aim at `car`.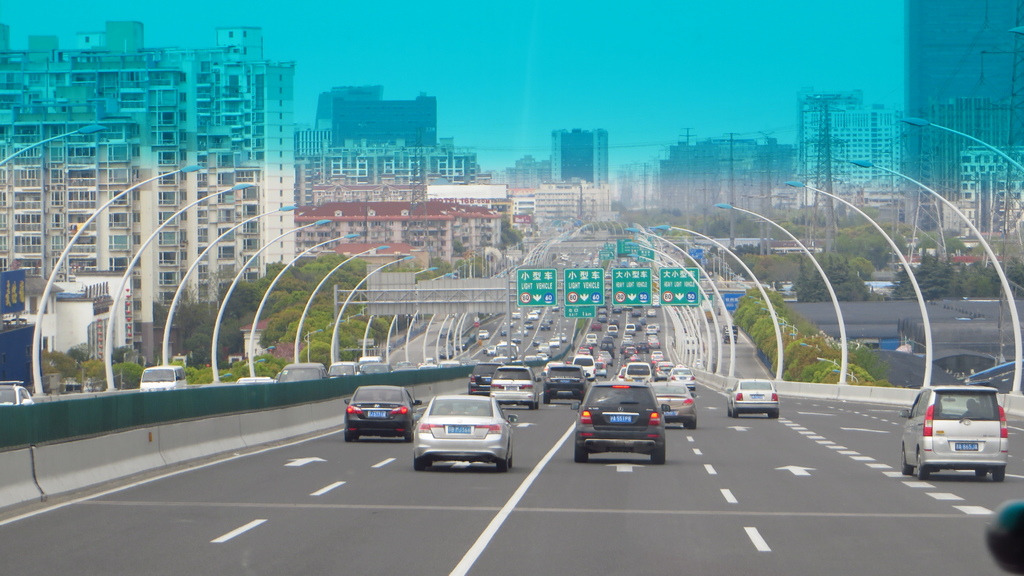
Aimed at 538, 360, 594, 398.
